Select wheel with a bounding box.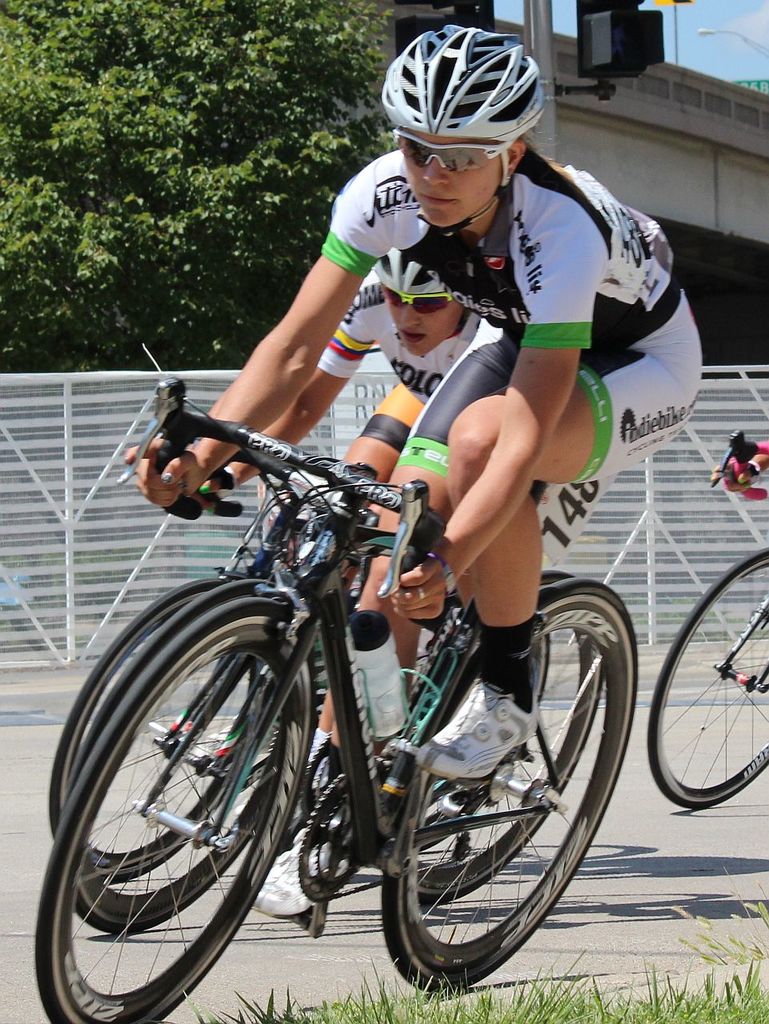
BBox(367, 566, 607, 911).
